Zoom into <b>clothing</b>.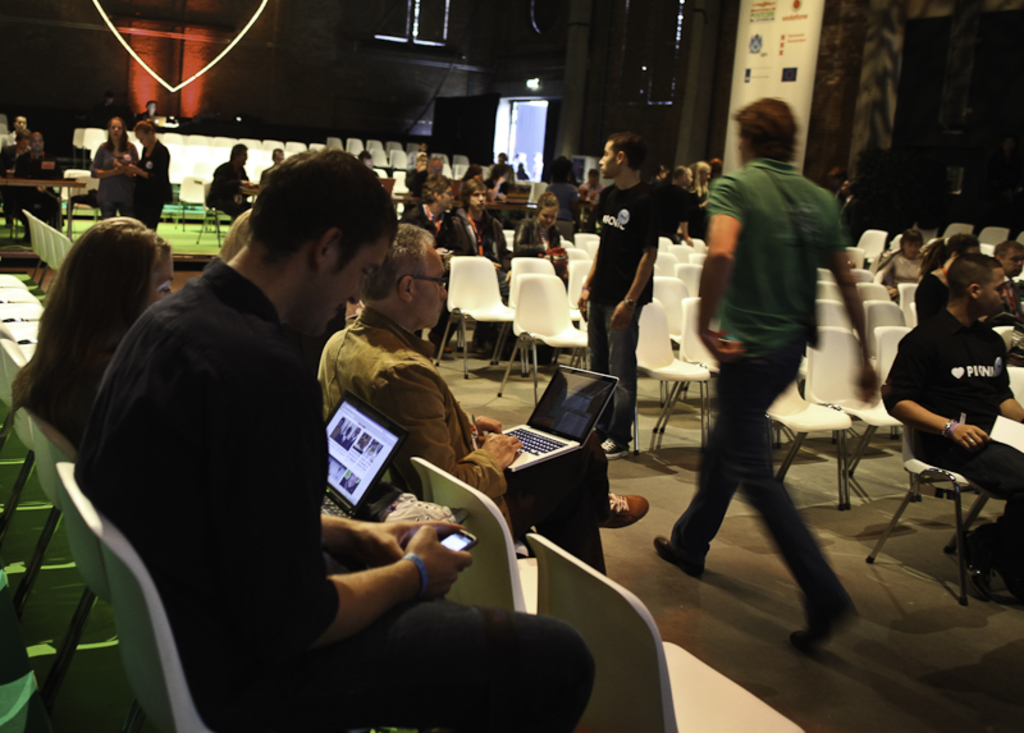
Zoom target: 543 178 575 215.
